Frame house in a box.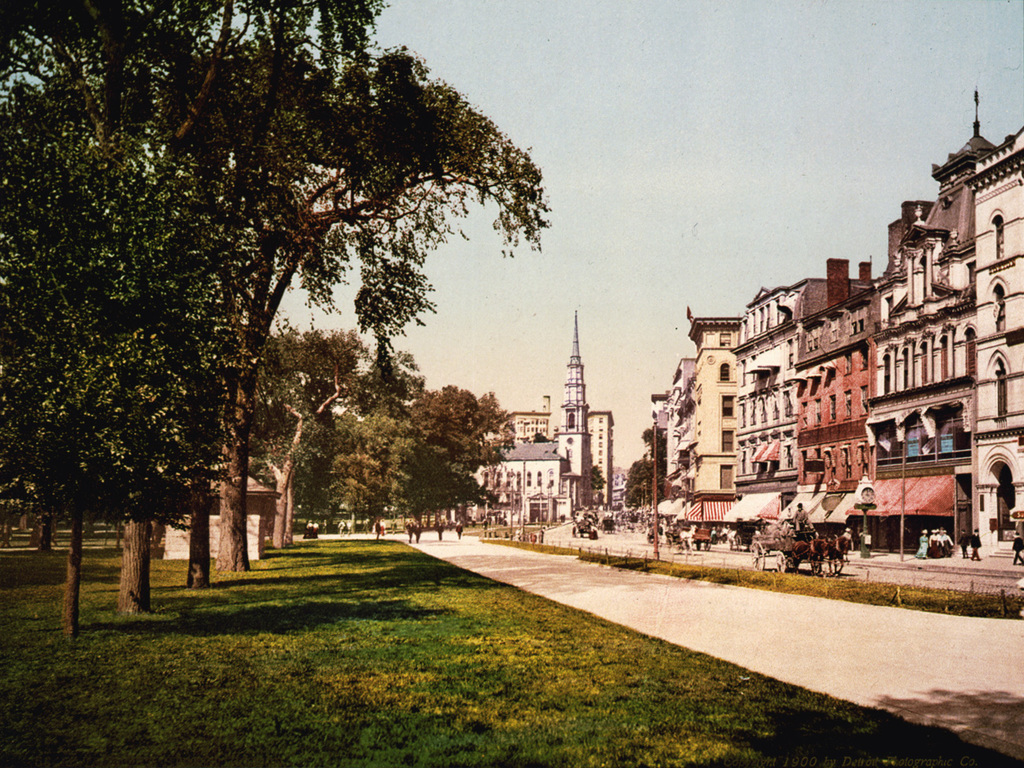
box(961, 125, 1023, 550).
